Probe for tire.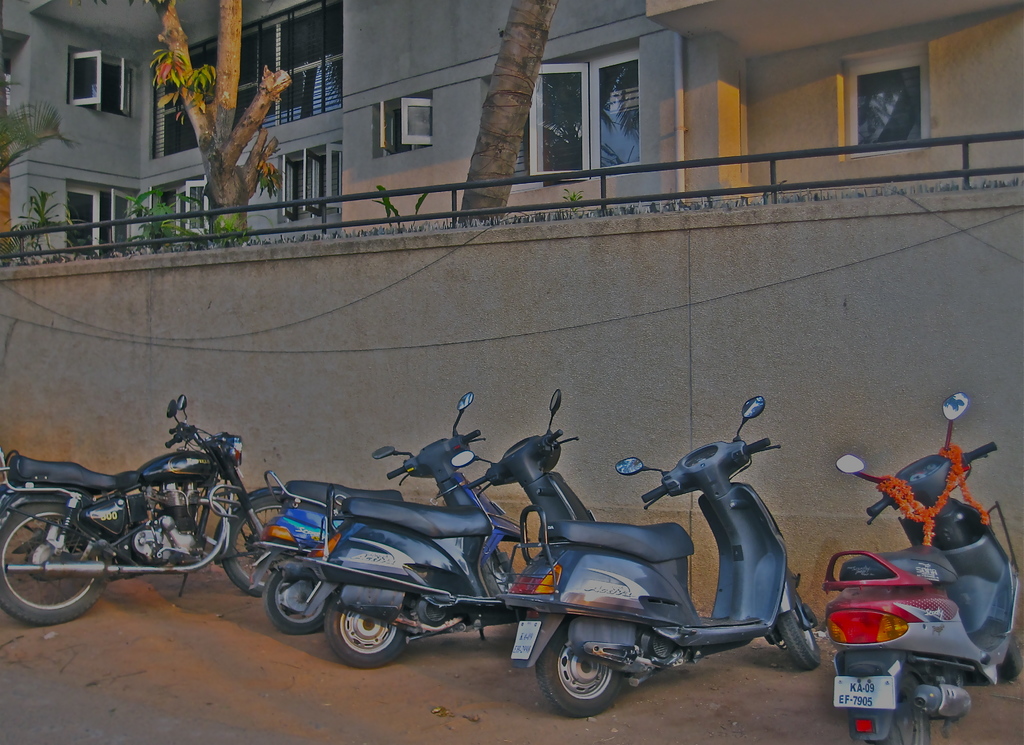
Probe result: region(1, 502, 106, 626).
